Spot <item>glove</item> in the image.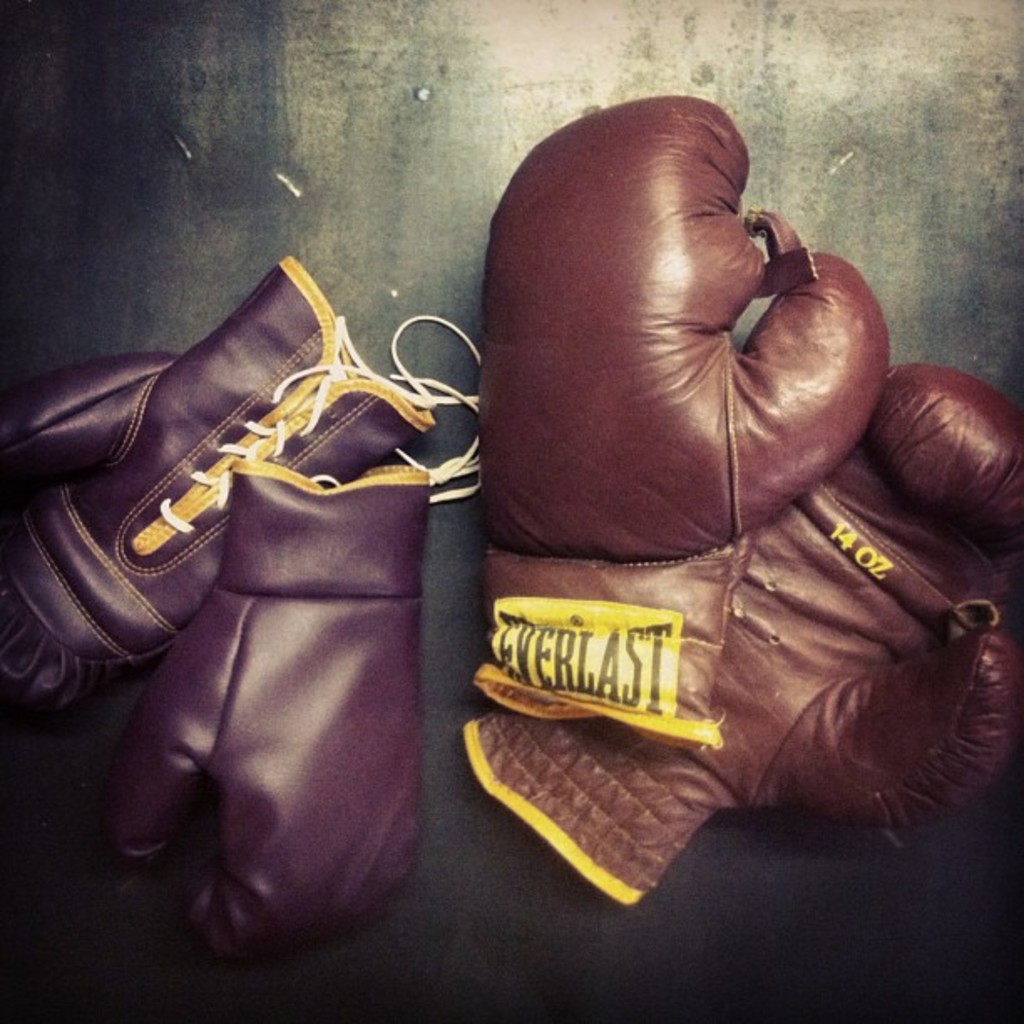
<item>glove</item> found at [left=463, top=366, right=1022, bottom=909].
